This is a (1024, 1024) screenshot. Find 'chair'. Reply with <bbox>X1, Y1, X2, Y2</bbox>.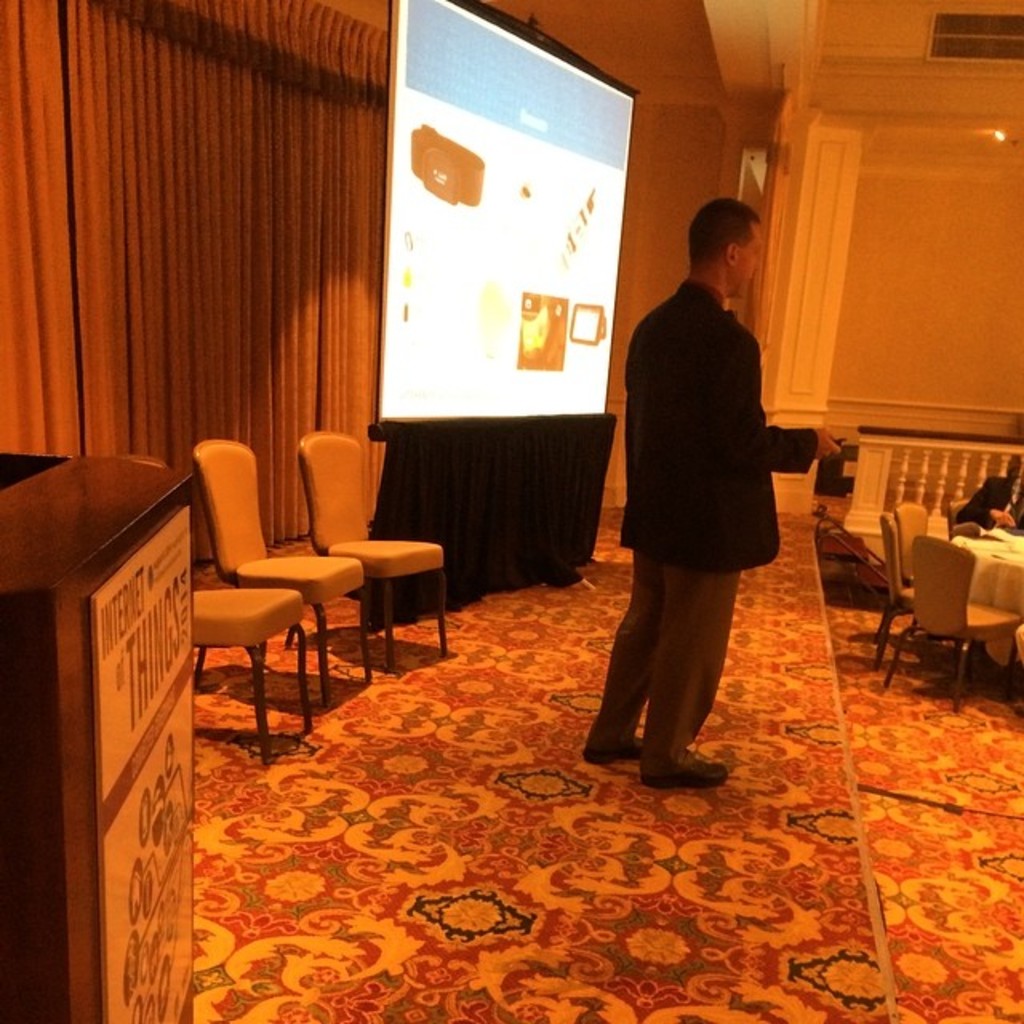
<bbox>187, 584, 314, 760</bbox>.
